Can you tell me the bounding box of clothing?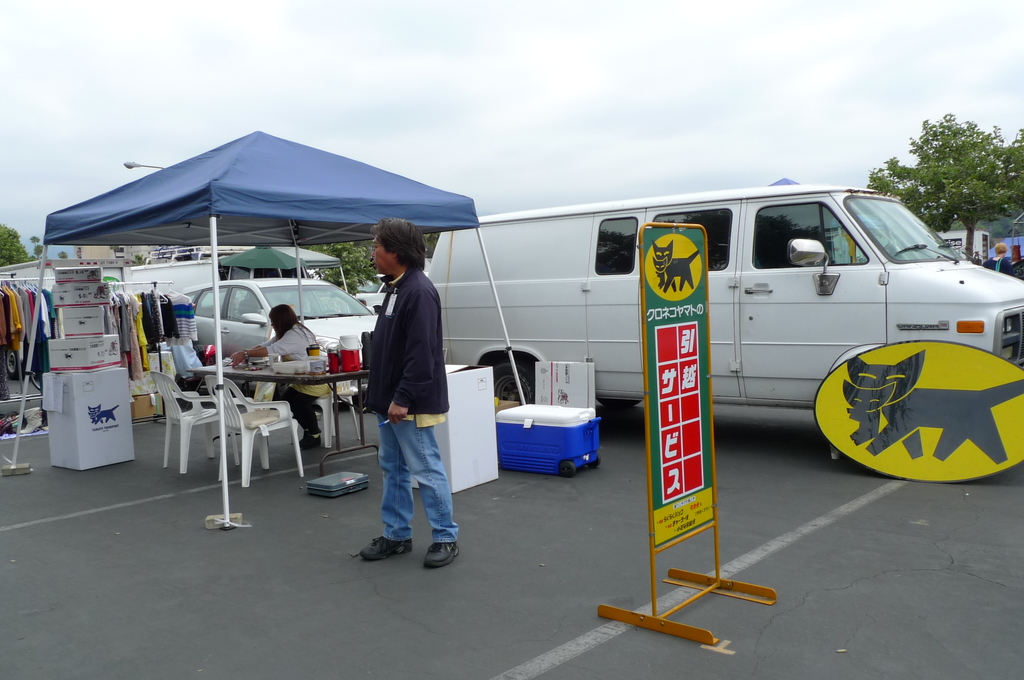
l=259, t=323, r=319, b=432.
